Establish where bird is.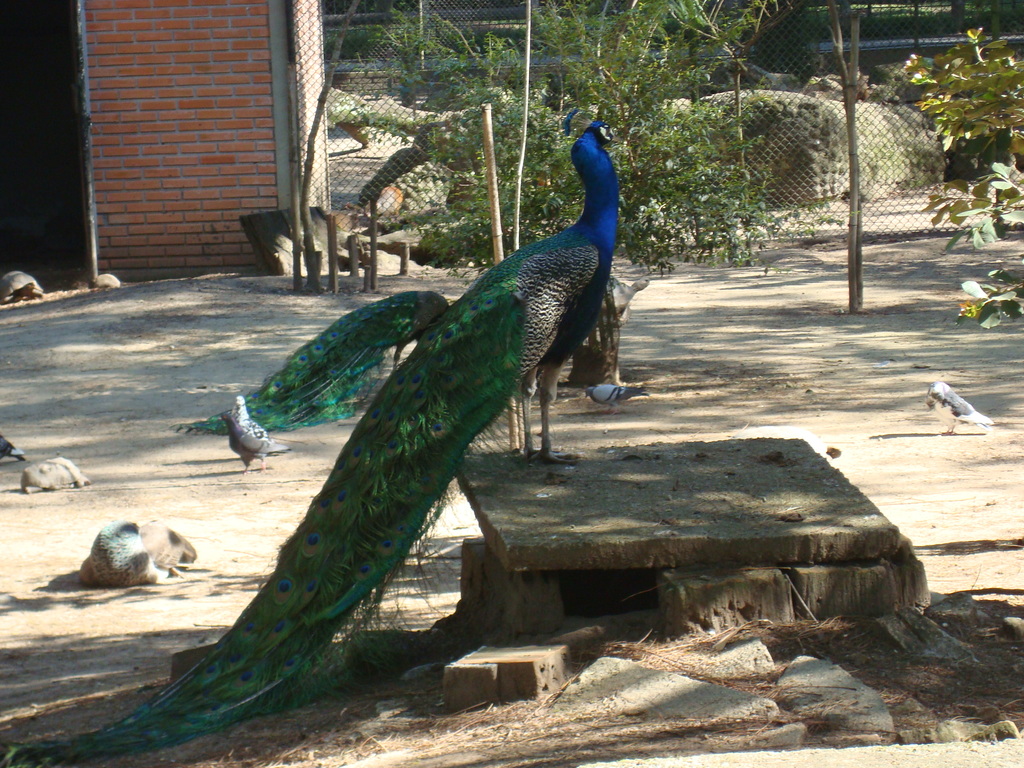
Established at <region>927, 378, 997, 439</region>.
